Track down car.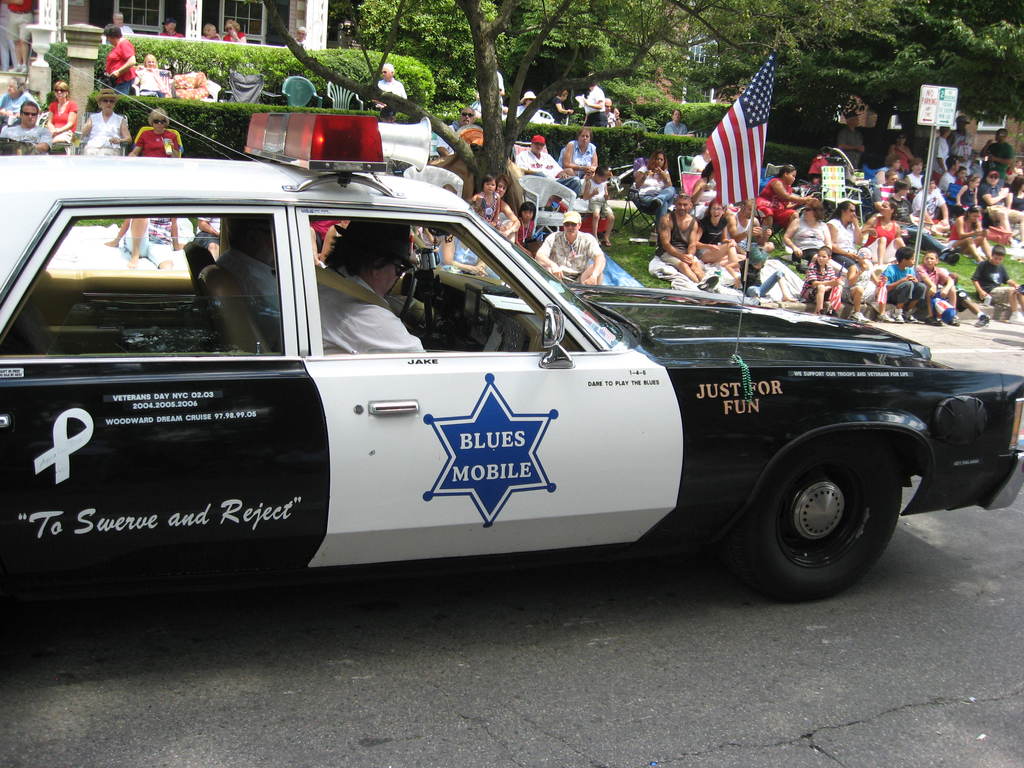
Tracked to bbox=[23, 158, 972, 618].
